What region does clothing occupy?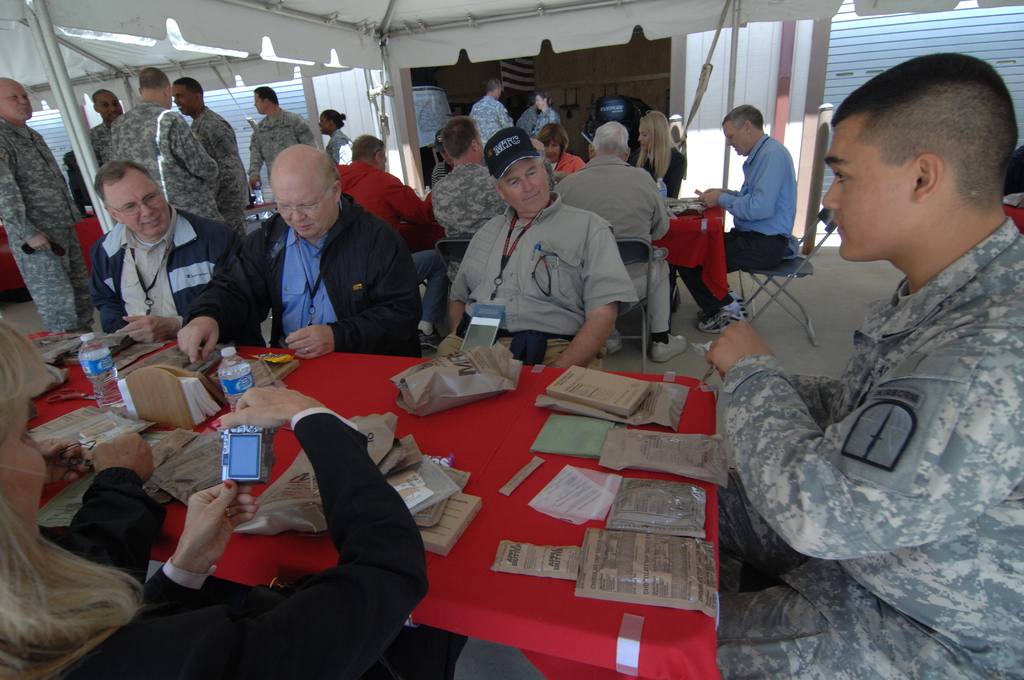
72 486 167 592.
